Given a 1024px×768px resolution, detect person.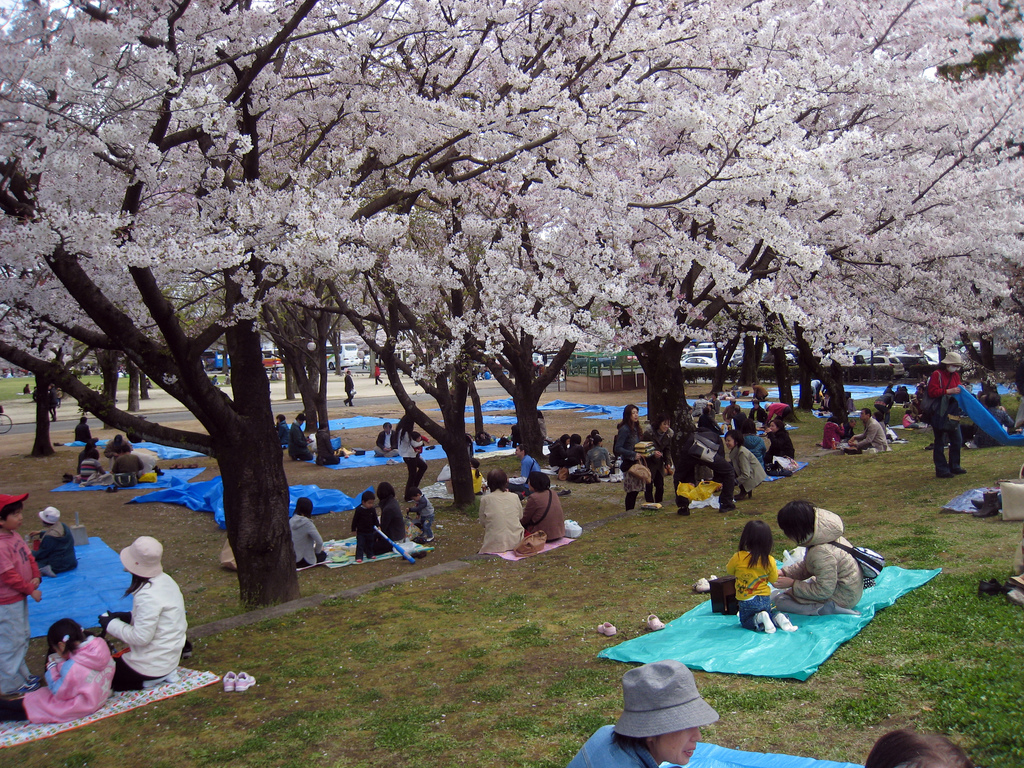
<bbox>767, 403, 795, 428</bbox>.
